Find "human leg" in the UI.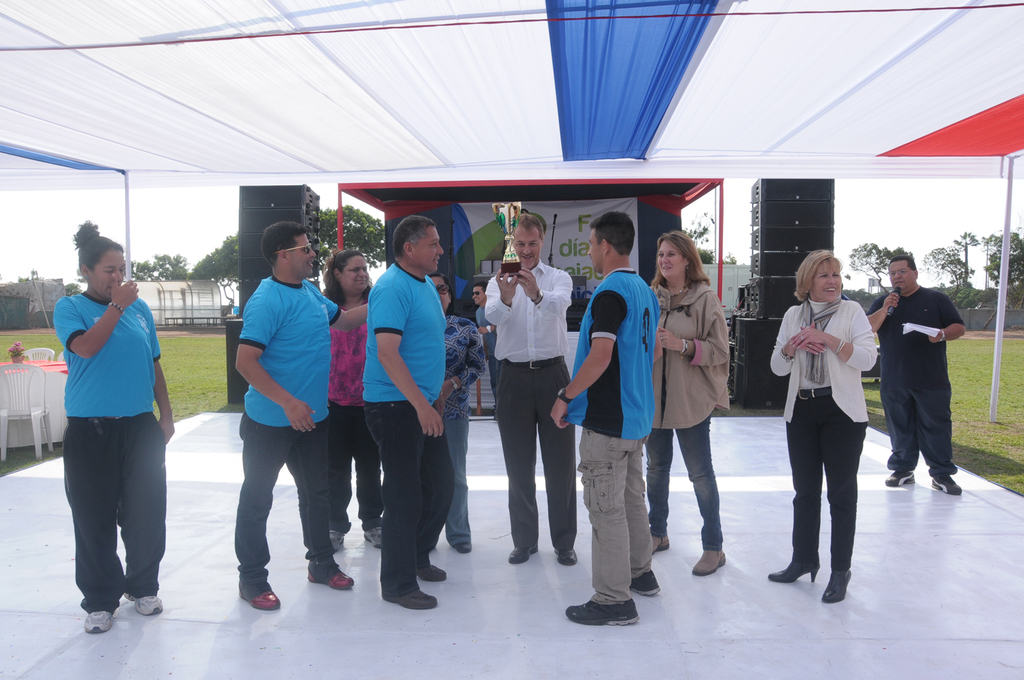
UI element at bbox=[771, 393, 822, 586].
